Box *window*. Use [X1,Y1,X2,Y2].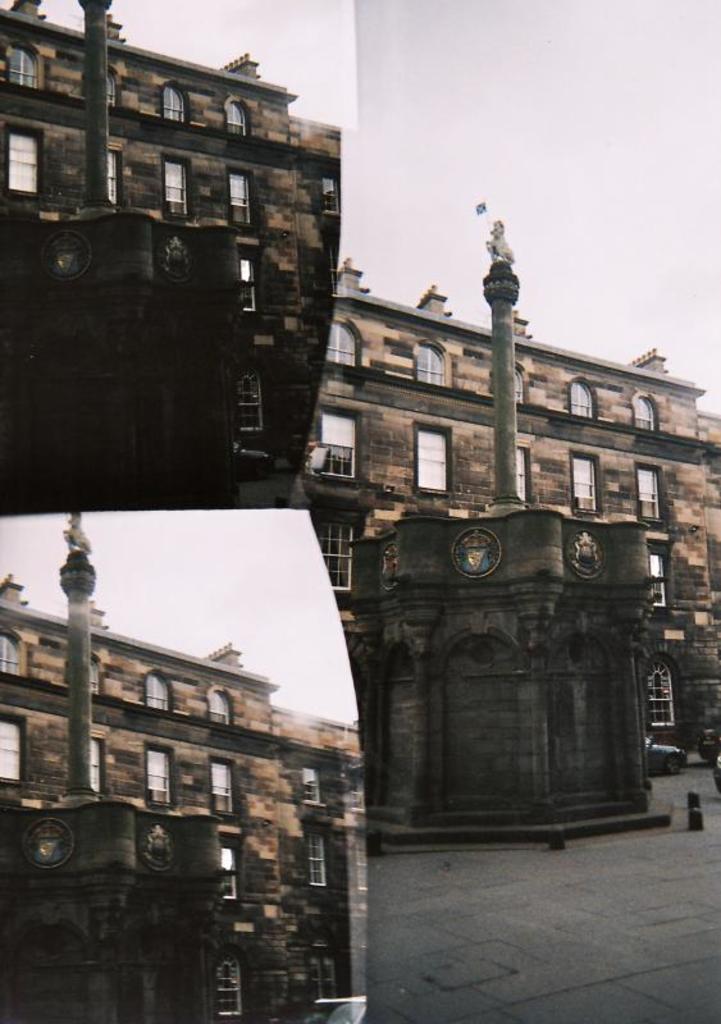
[159,81,233,124].
